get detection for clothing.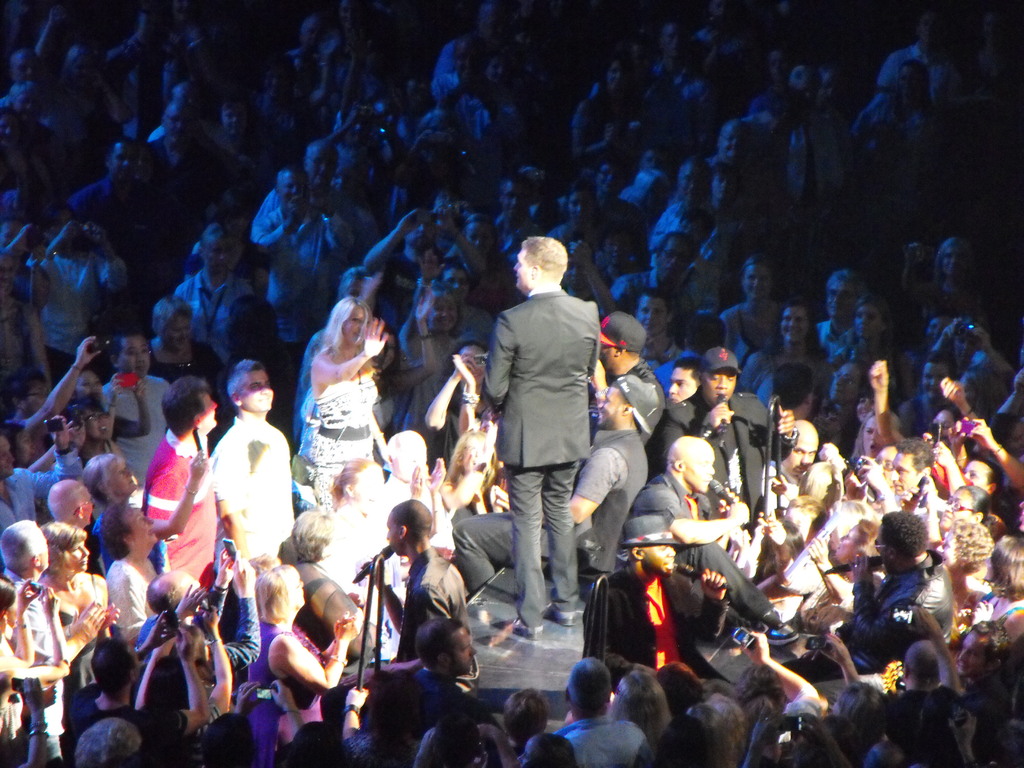
Detection: box(392, 543, 497, 693).
